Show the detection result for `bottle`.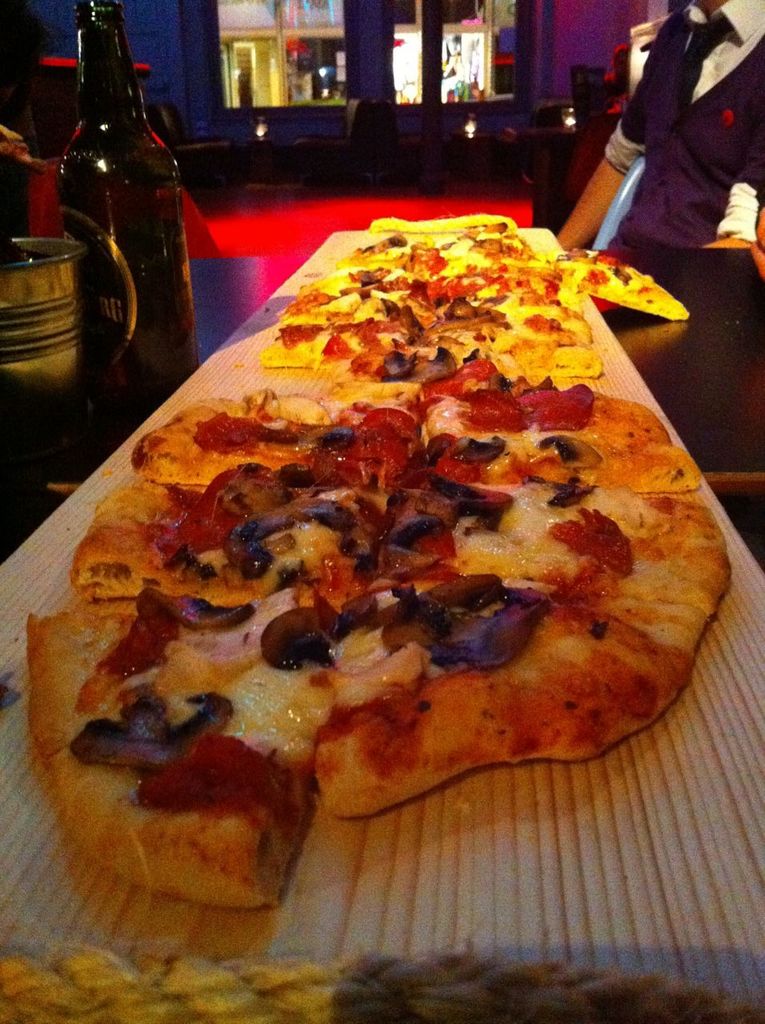
rect(41, 19, 208, 433).
